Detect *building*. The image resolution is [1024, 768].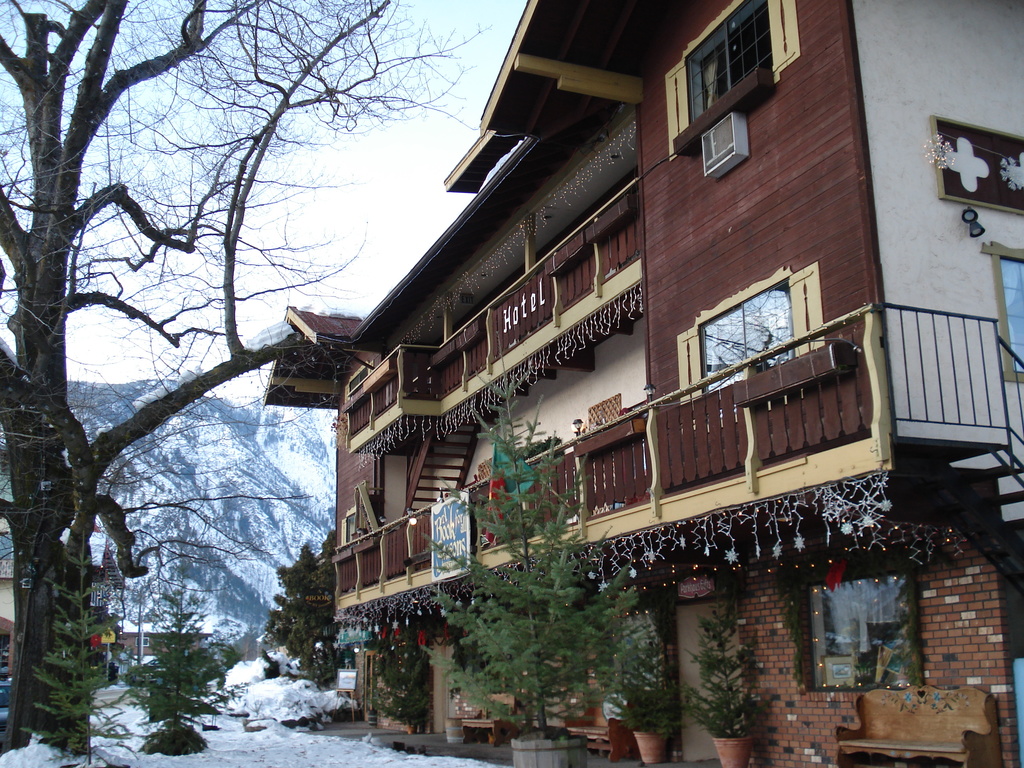
{"x1": 264, "y1": 0, "x2": 1023, "y2": 767}.
